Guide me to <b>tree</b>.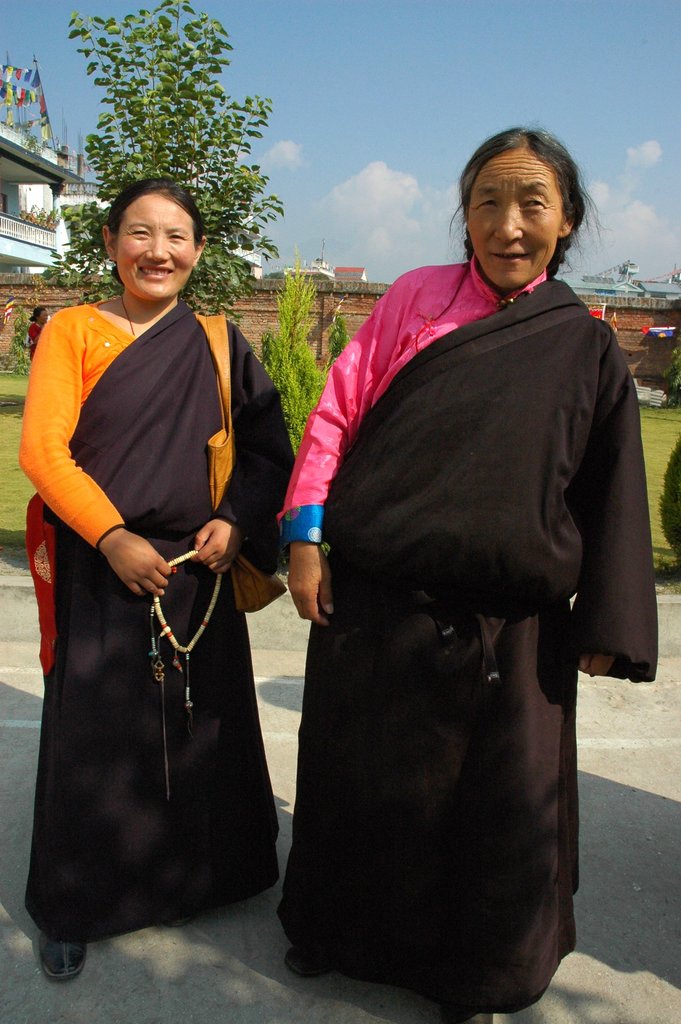
Guidance: 231, 251, 359, 480.
